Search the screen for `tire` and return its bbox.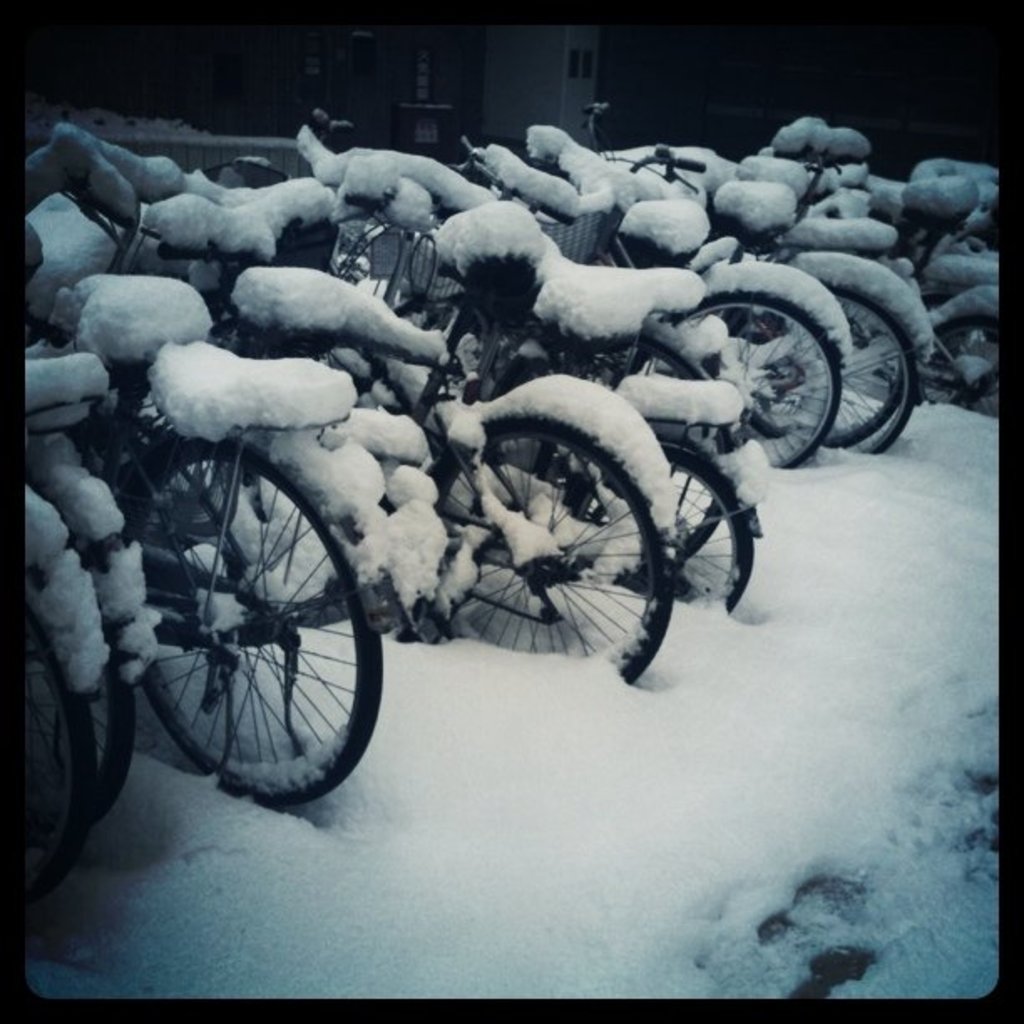
Found: {"left": 22, "top": 621, "right": 89, "bottom": 910}.
